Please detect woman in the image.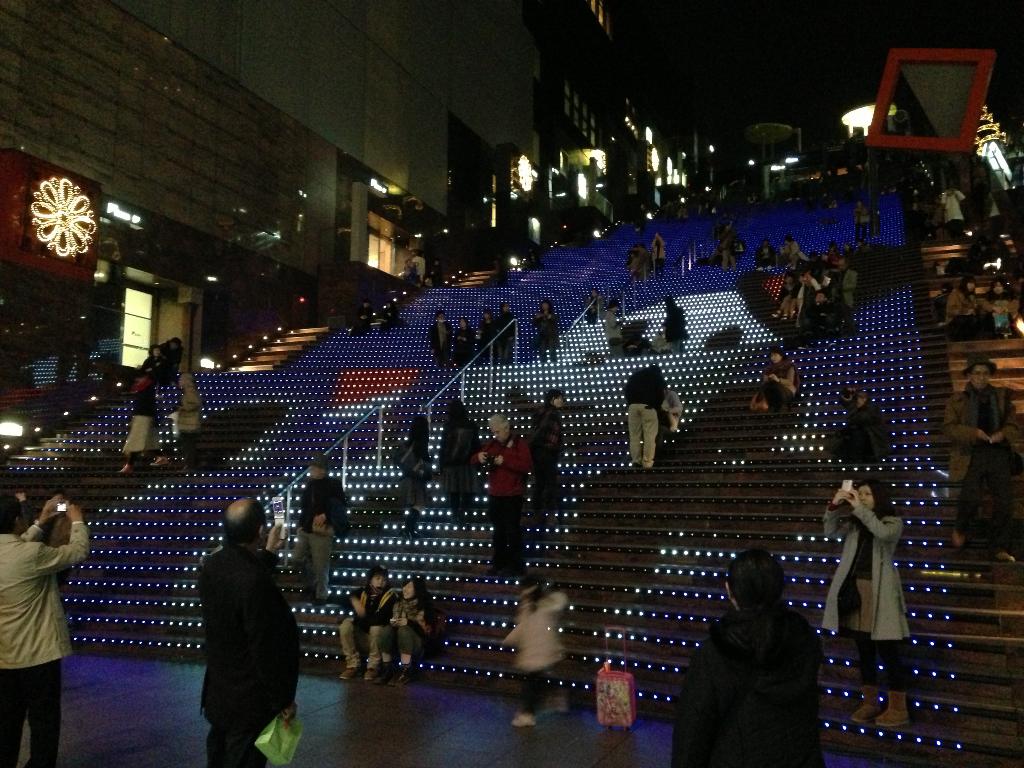
(x1=531, y1=294, x2=559, y2=355).
